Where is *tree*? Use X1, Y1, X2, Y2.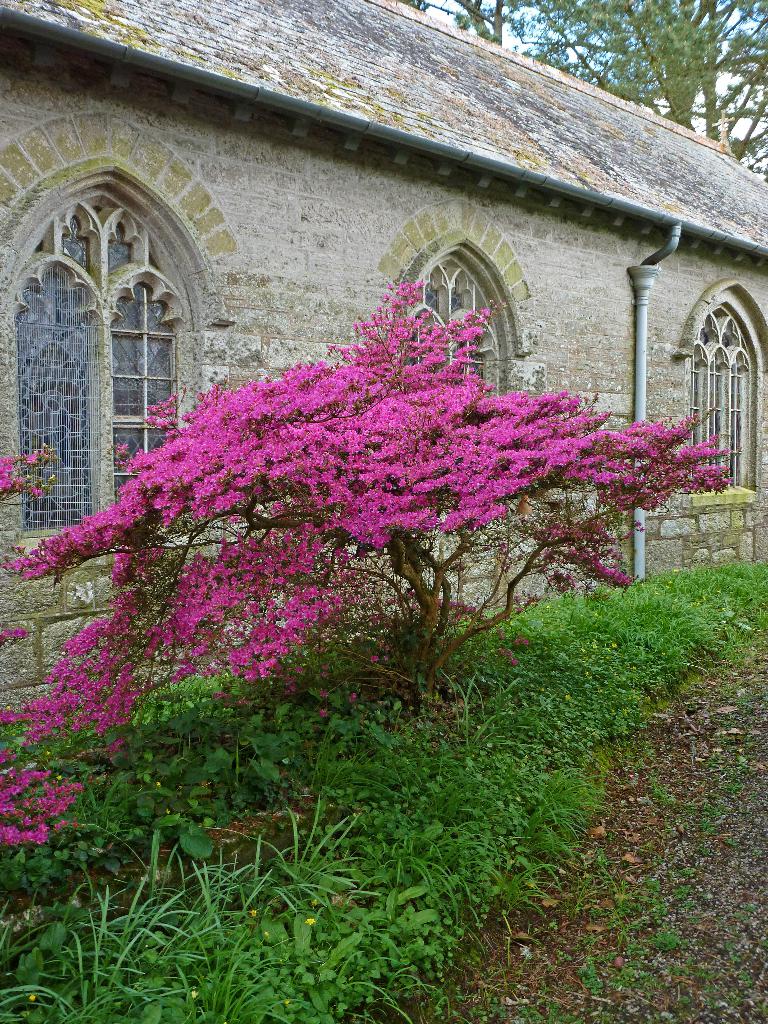
2, 277, 730, 707.
